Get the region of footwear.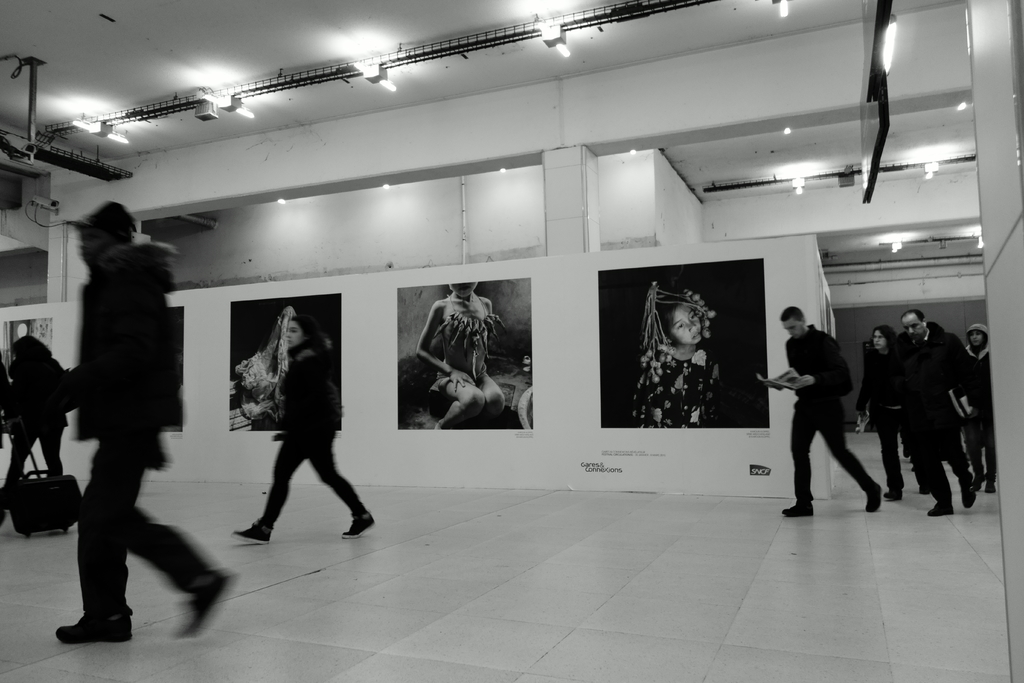
bbox=[226, 515, 275, 548].
